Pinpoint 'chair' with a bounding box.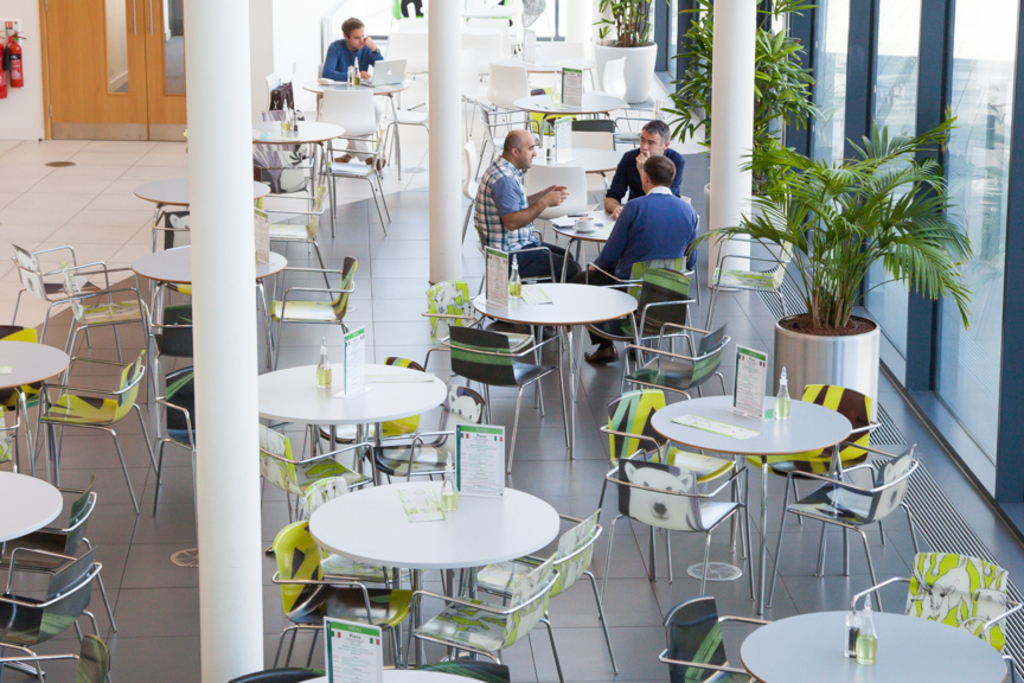
321 88 385 181.
